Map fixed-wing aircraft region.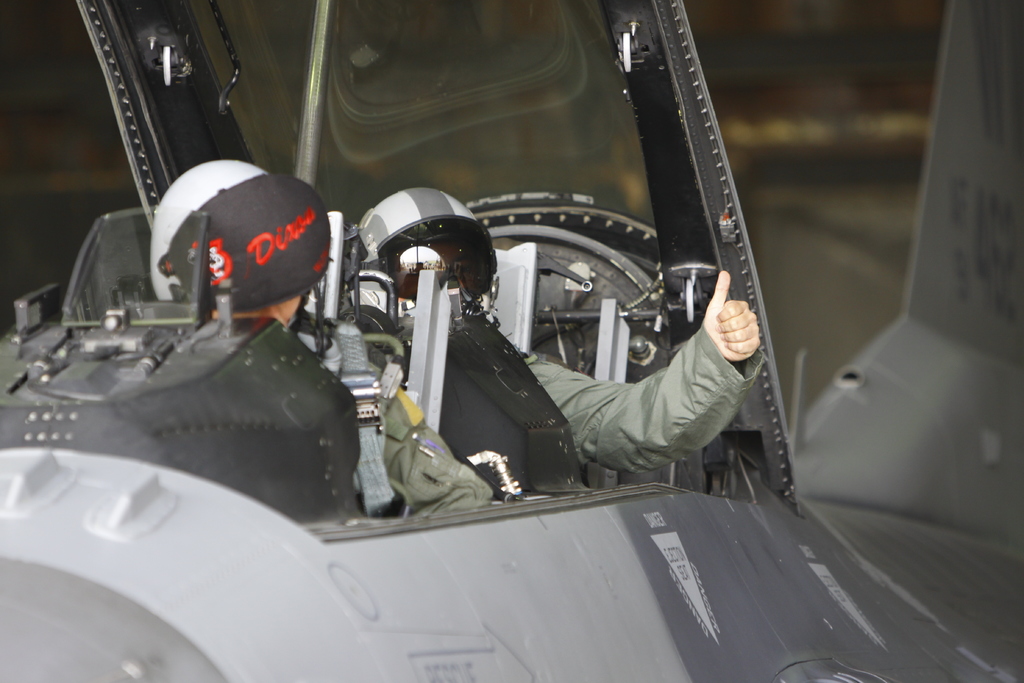
Mapped to (2,1,1023,682).
